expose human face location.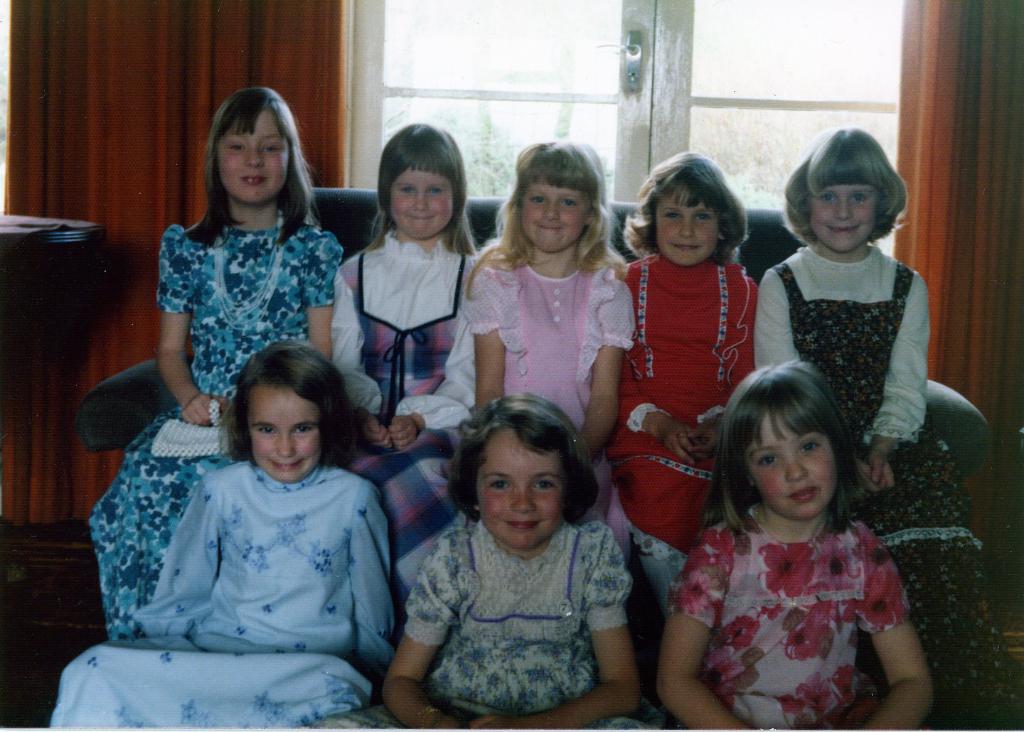
Exposed at bbox(477, 427, 566, 551).
